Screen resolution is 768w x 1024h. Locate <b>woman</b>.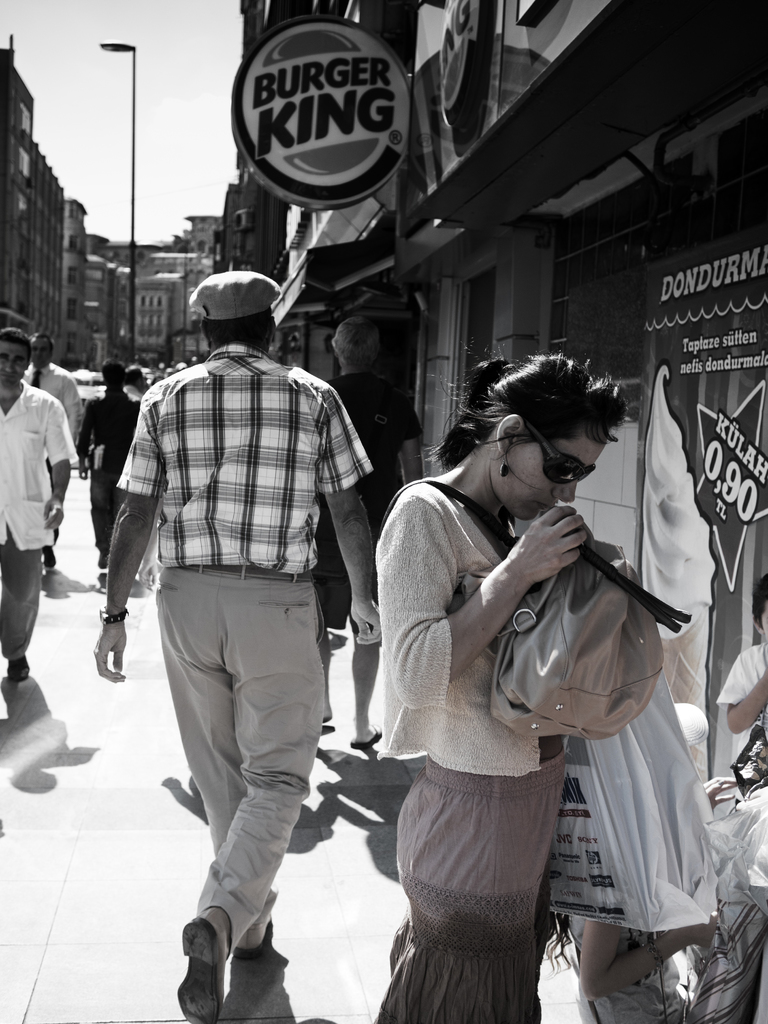
349 329 648 1023.
